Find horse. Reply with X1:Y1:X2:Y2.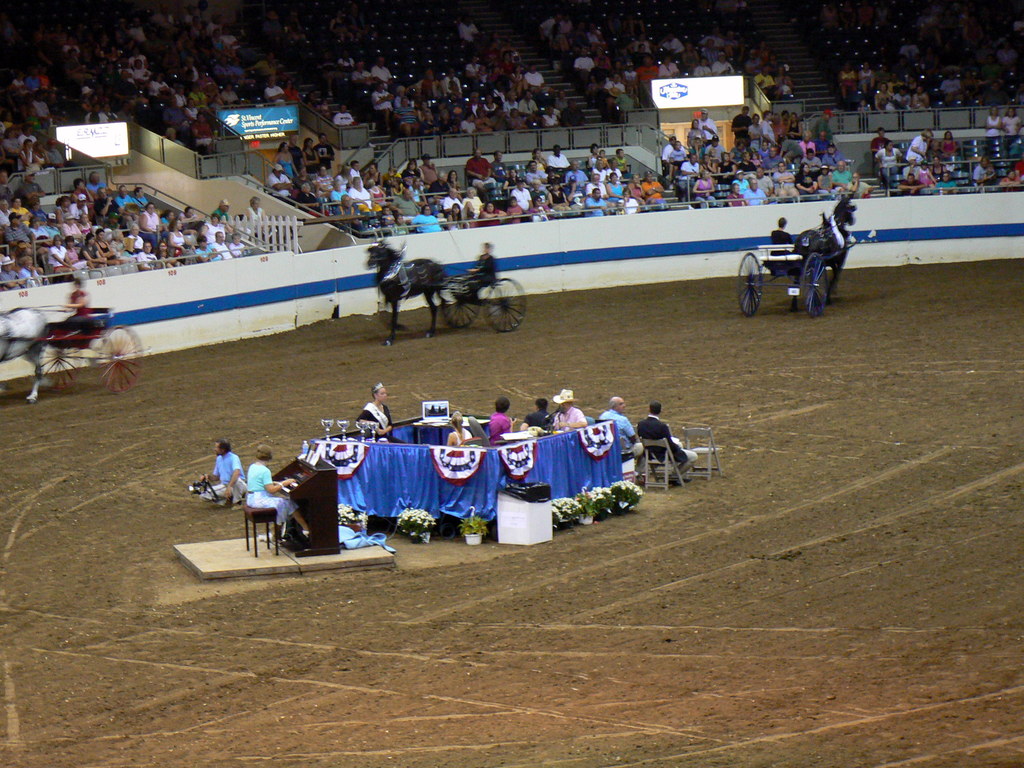
788:192:858:315.
